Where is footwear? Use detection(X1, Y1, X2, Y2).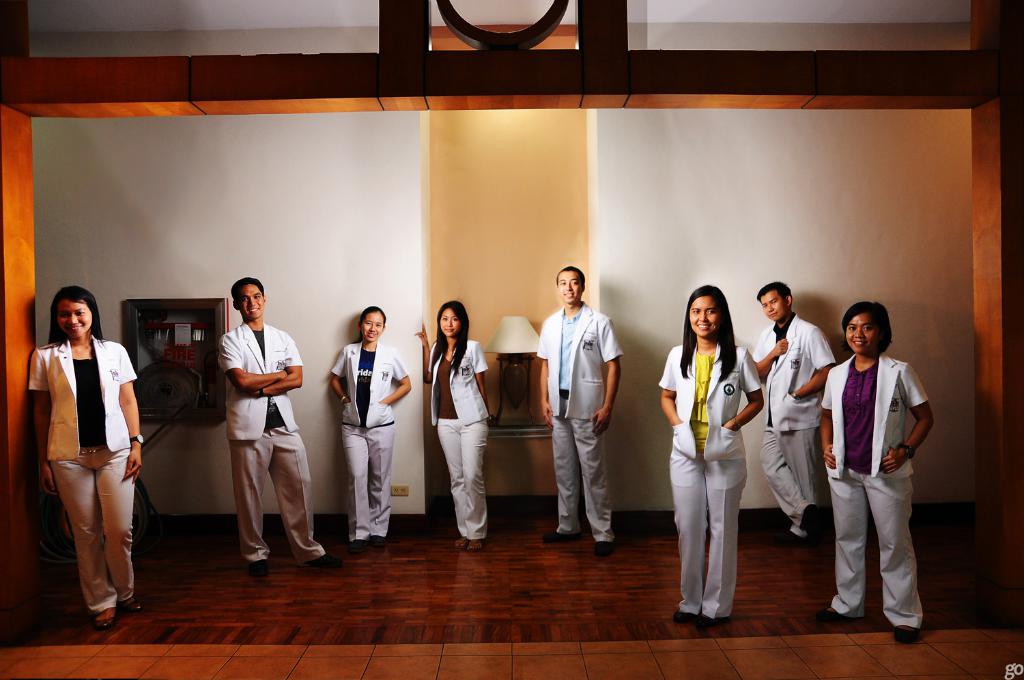
detection(251, 559, 270, 576).
